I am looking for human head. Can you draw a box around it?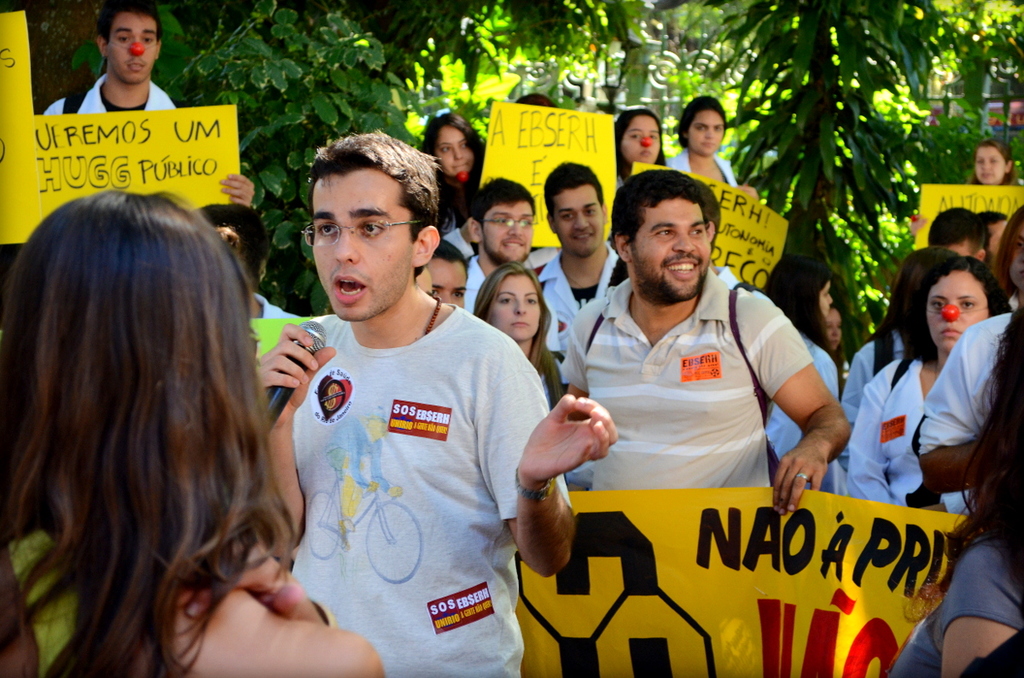
Sure, the bounding box is [x1=896, y1=245, x2=955, y2=327].
